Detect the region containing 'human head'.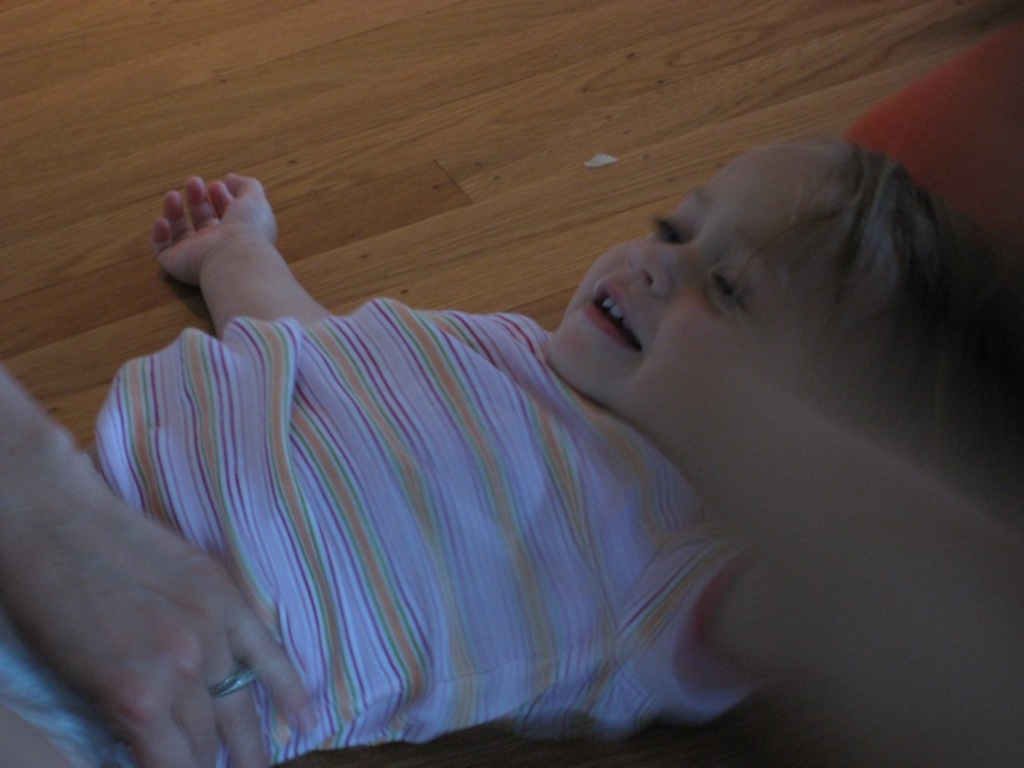
[521, 137, 960, 490].
